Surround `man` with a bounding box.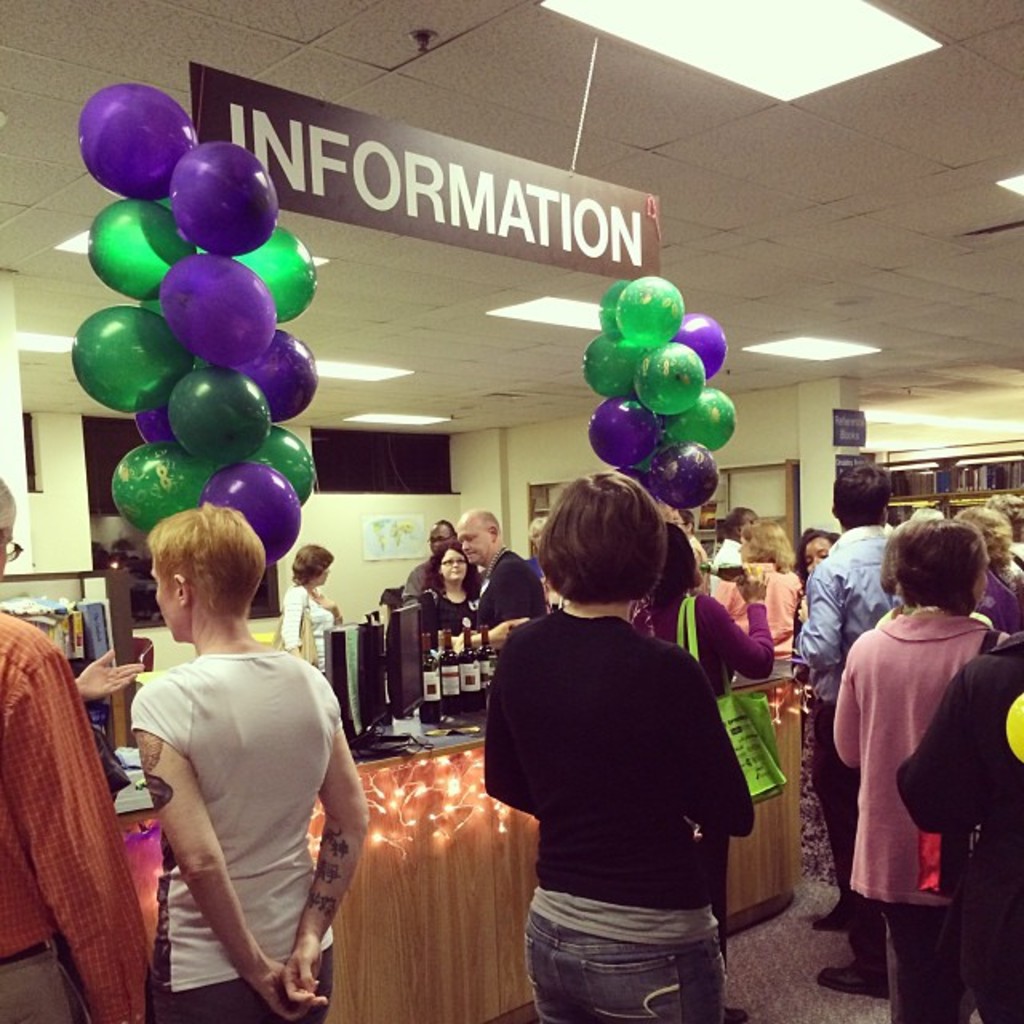
(left=784, top=459, right=917, bottom=1011).
